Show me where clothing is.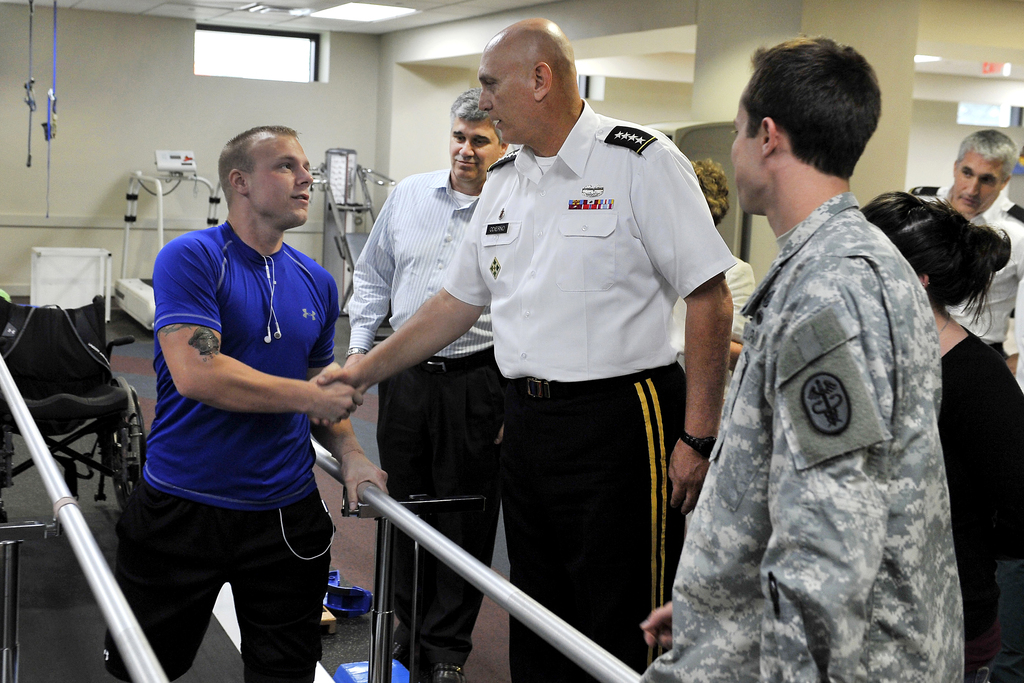
clothing is at <bbox>347, 167, 503, 682</bbox>.
